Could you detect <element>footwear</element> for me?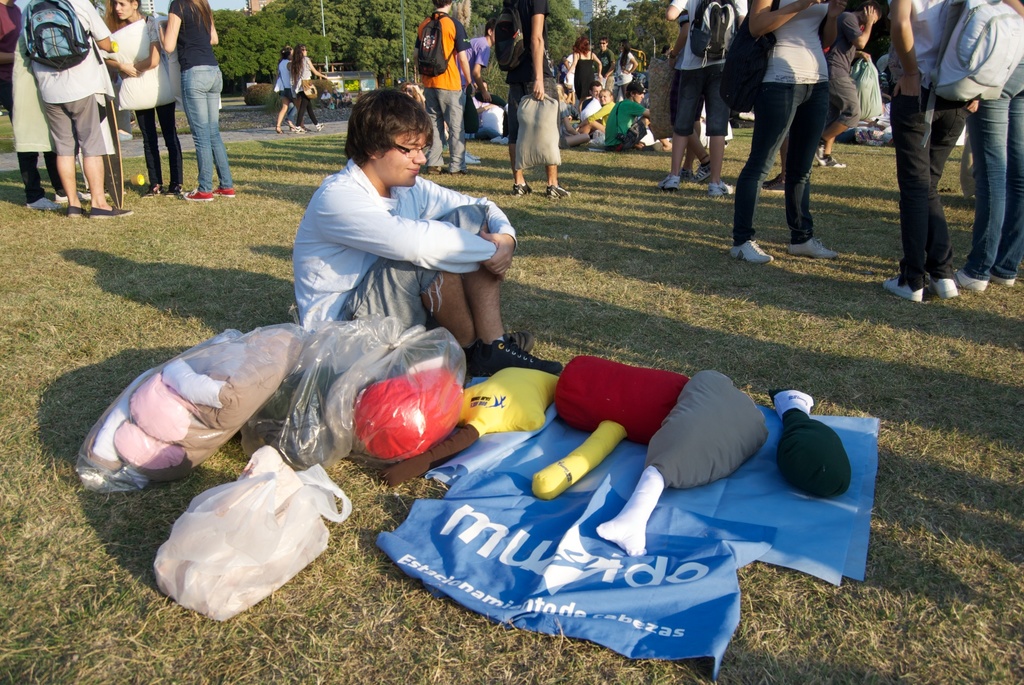
Detection result: x1=294, y1=122, x2=307, y2=134.
